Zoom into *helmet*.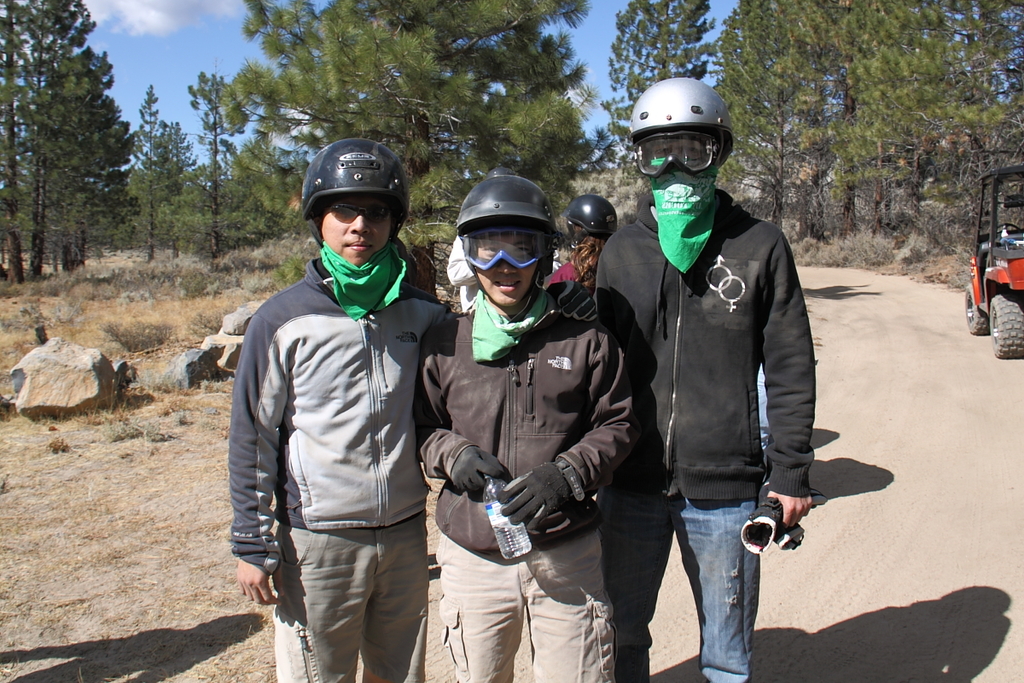
Zoom target: locate(567, 201, 625, 246).
